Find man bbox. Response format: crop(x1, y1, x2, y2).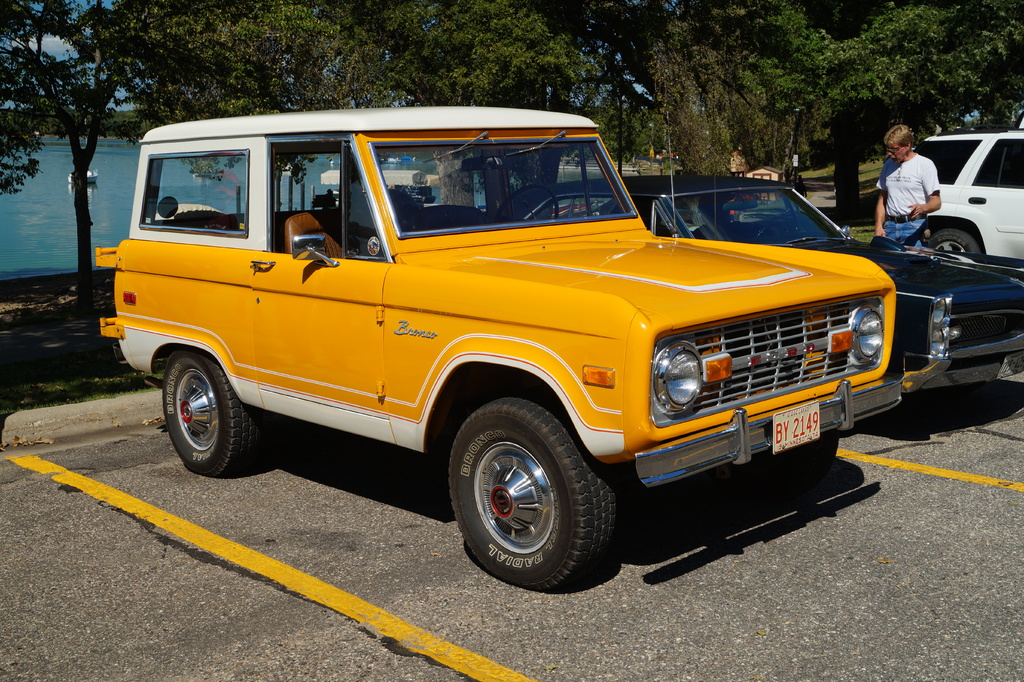
crop(874, 131, 949, 255).
